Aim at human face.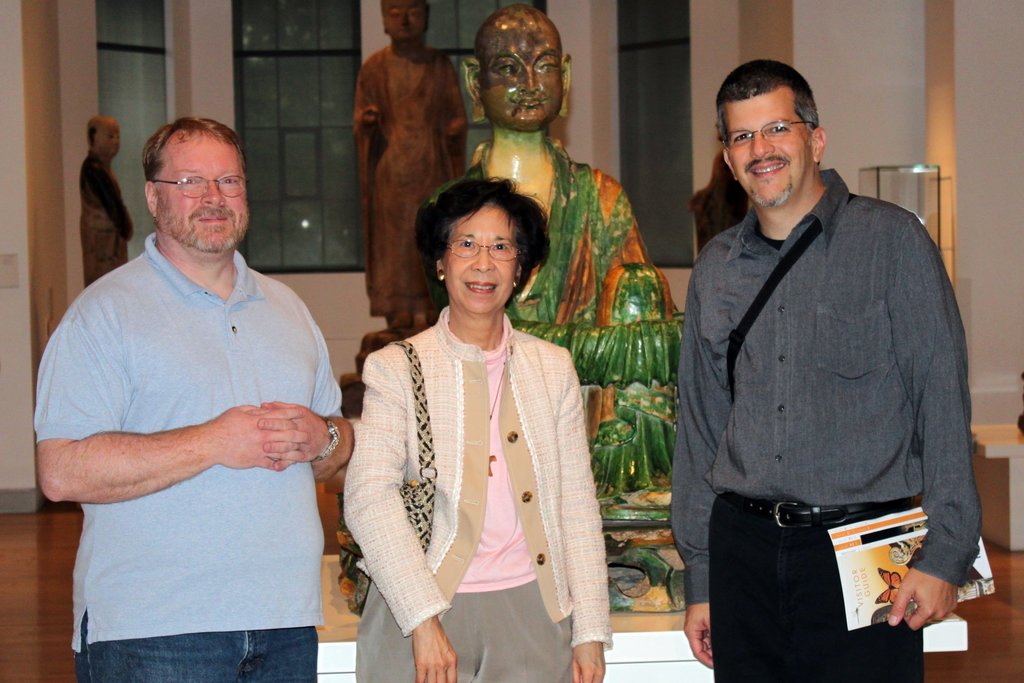
Aimed at {"left": 728, "top": 88, "right": 810, "bottom": 208}.
